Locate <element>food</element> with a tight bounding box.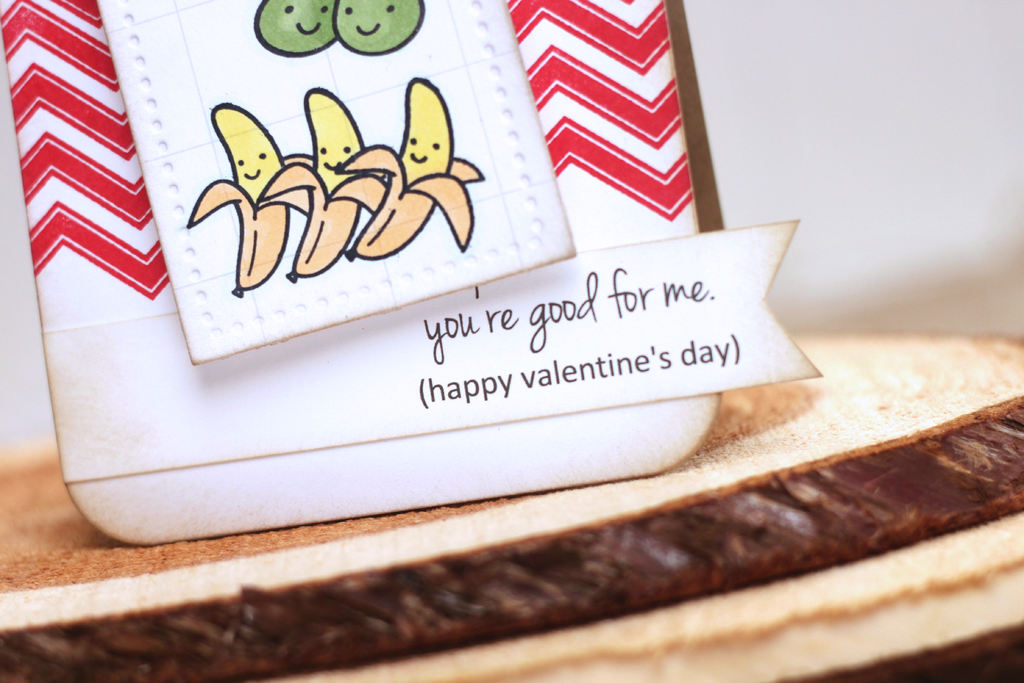
{"x1": 186, "y1": 102, "x2": 312, "y2": 295}.
